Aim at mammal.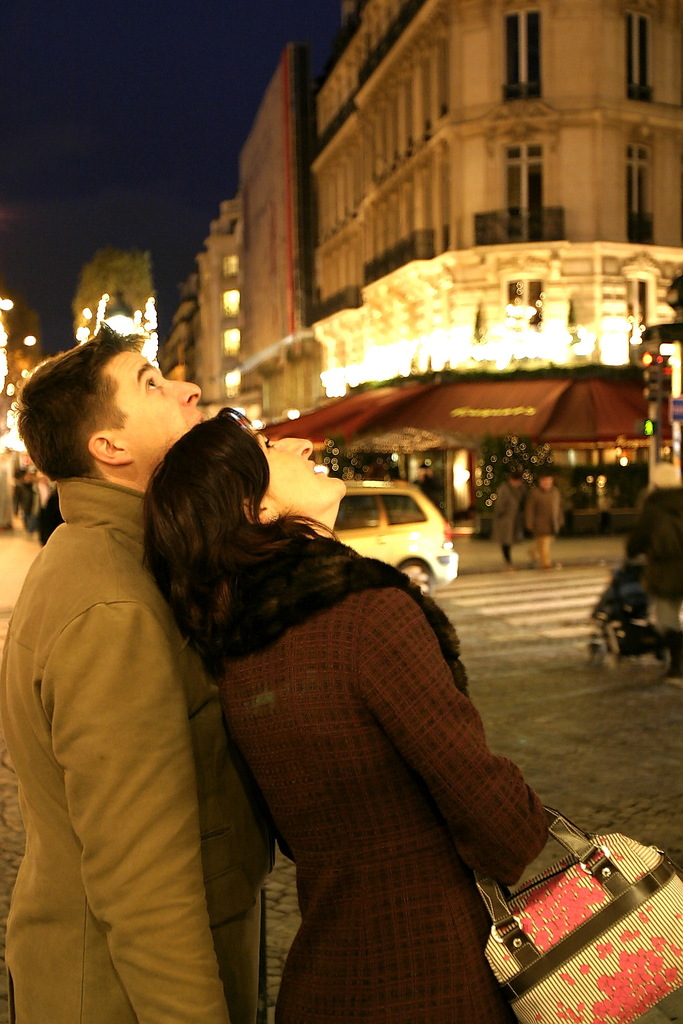
Aimed at box(526, 471, 567, 569).
